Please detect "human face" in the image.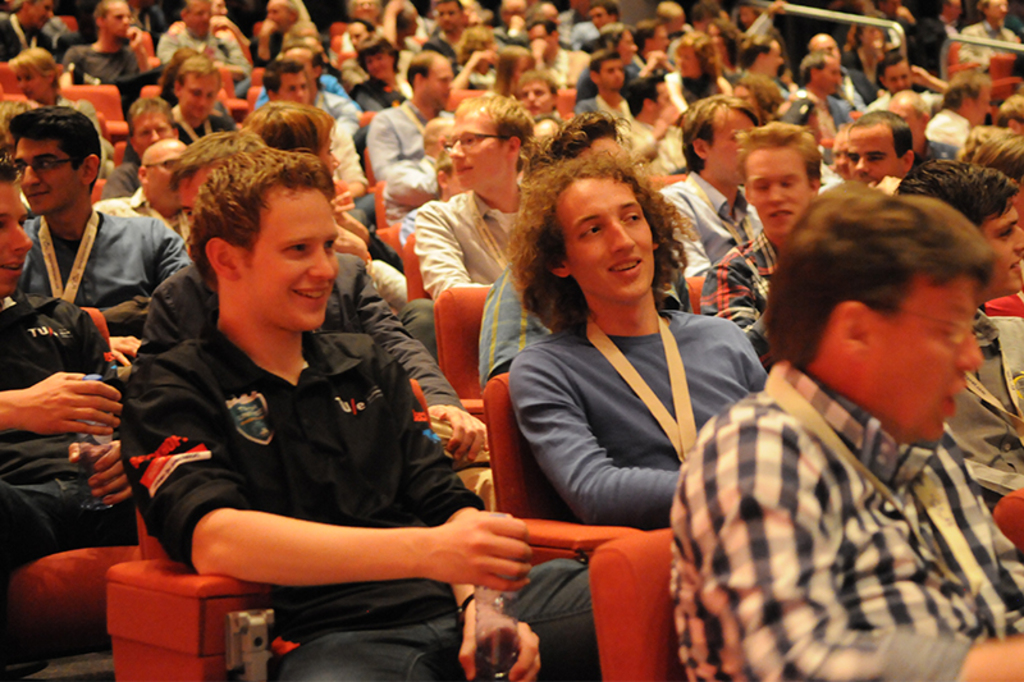
<box>237,188,342,333</box>.
